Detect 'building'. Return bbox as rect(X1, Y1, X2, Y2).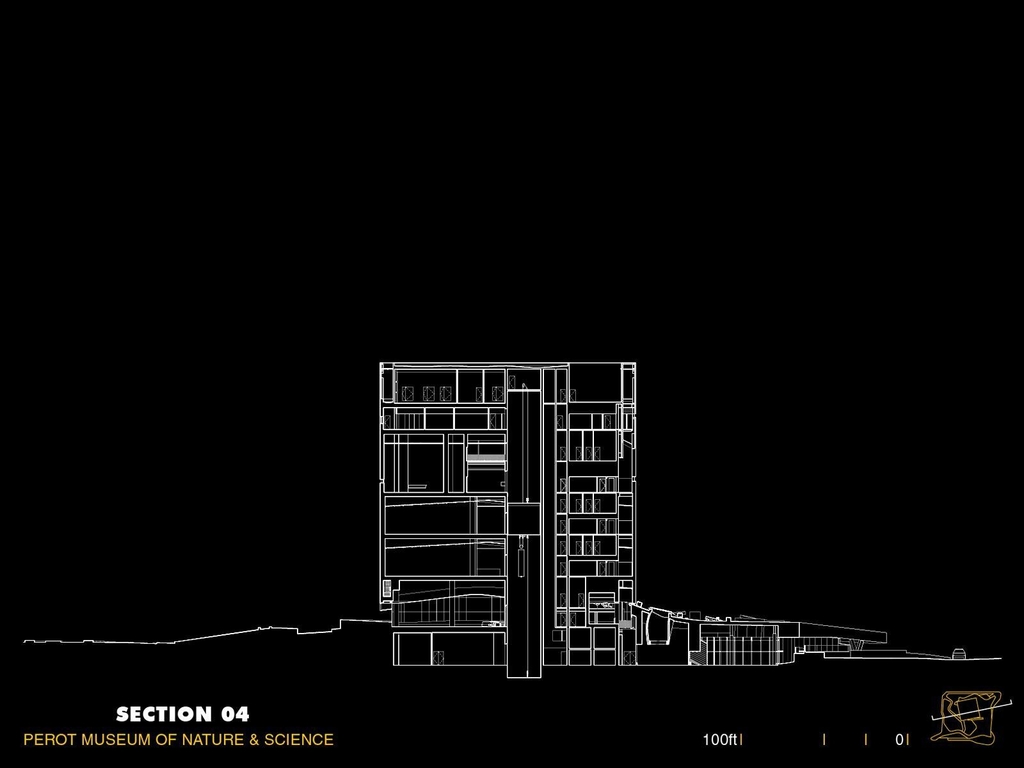
rect(347, 342, 682, 679).
